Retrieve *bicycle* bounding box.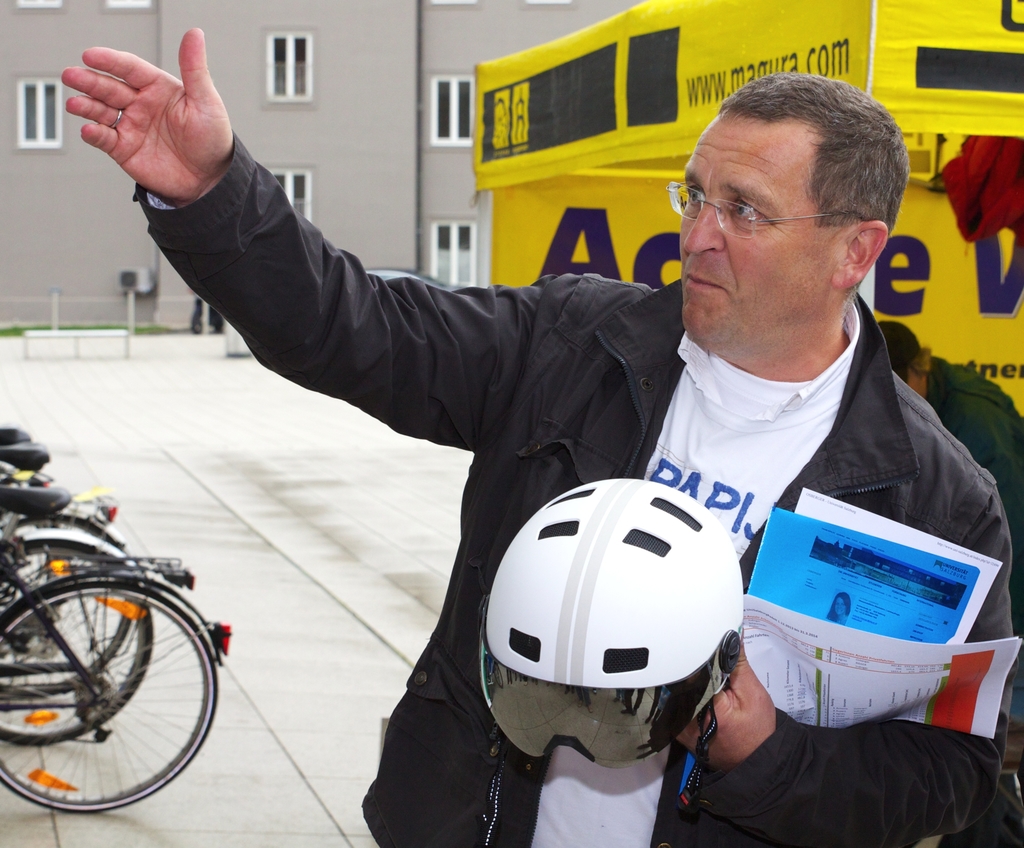
Bounding box: [0,518,230,817].
